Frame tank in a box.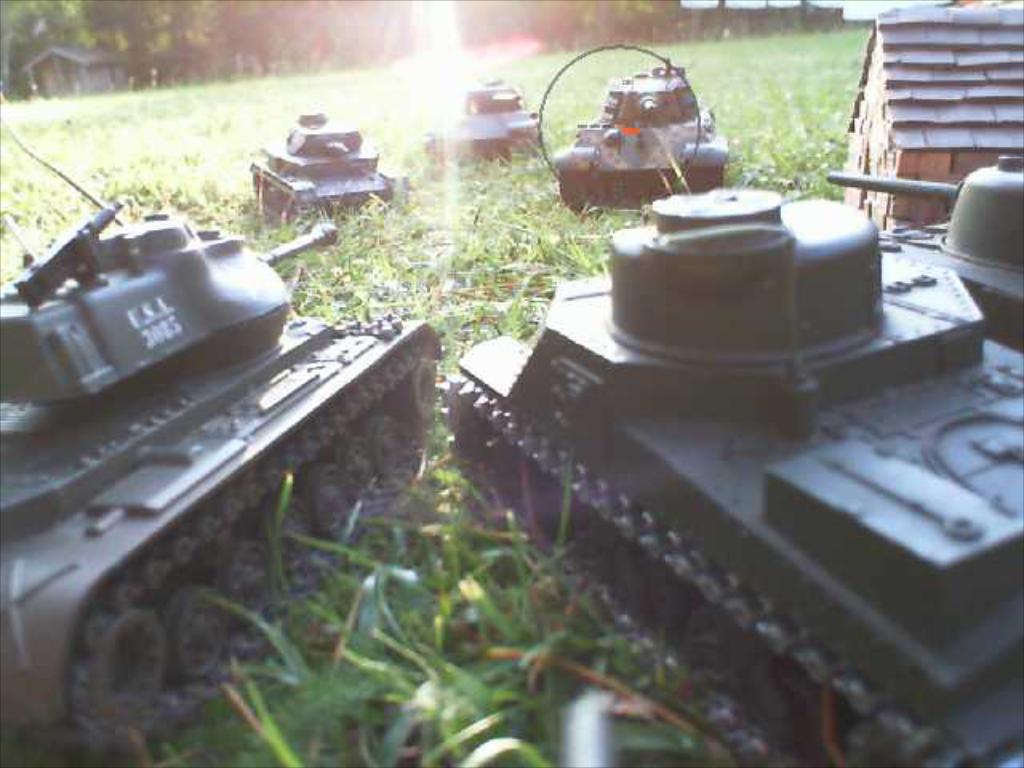
[0,195,445,766].
